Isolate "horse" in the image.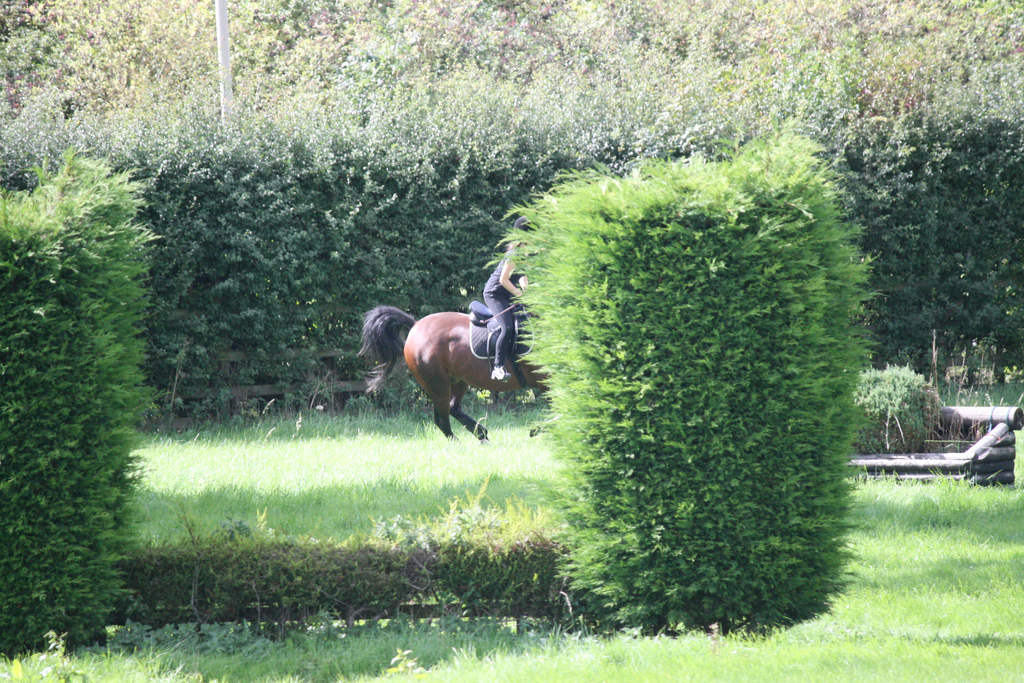
Isolated region: 356,306,552,446.
